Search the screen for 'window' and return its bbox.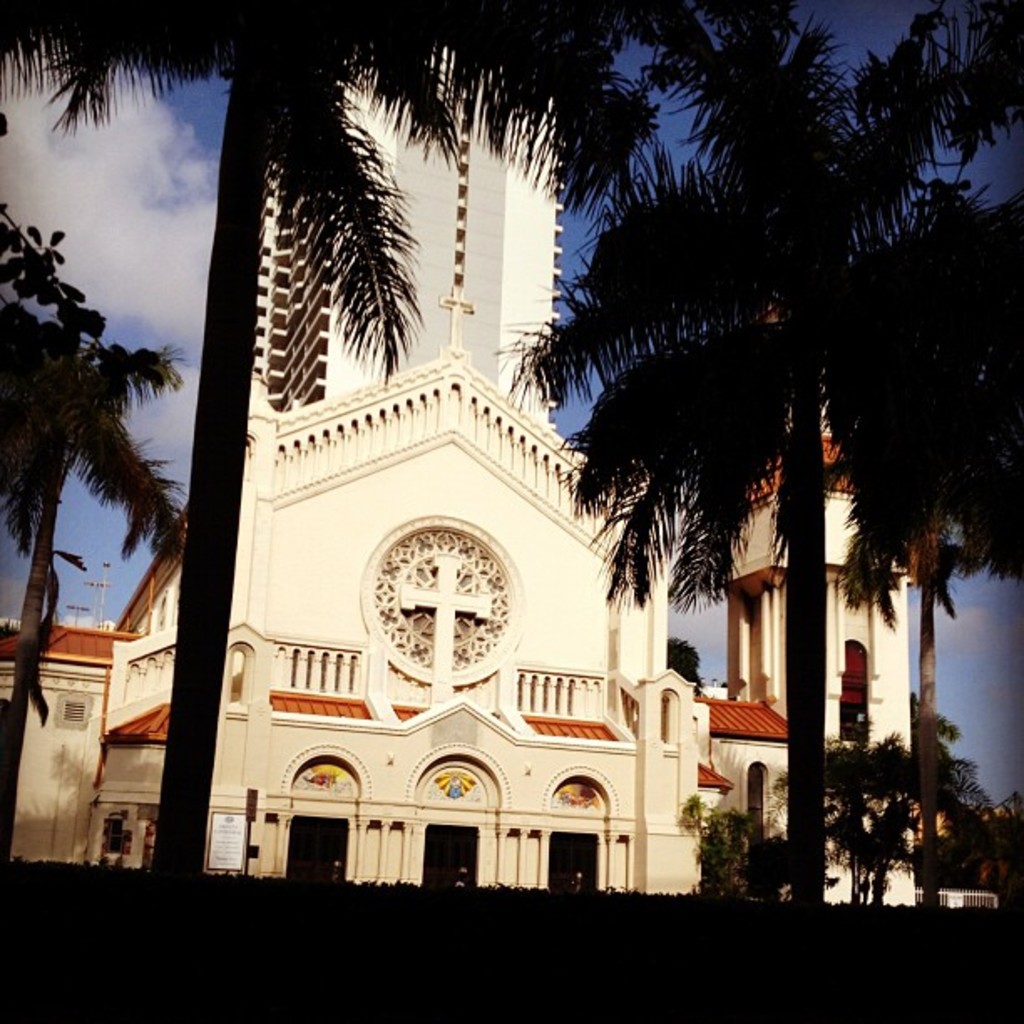
Found: [x1=745, y1=763, x2=766, y2=902].
